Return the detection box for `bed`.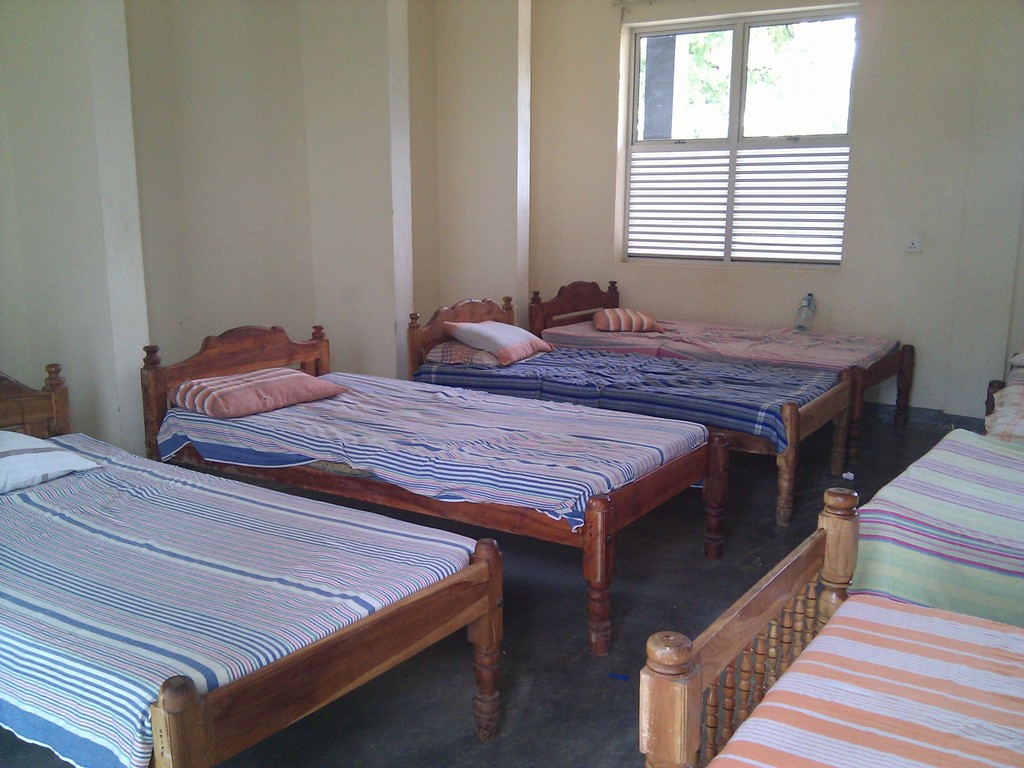
l=845, t=418, r=1023, b=627.
